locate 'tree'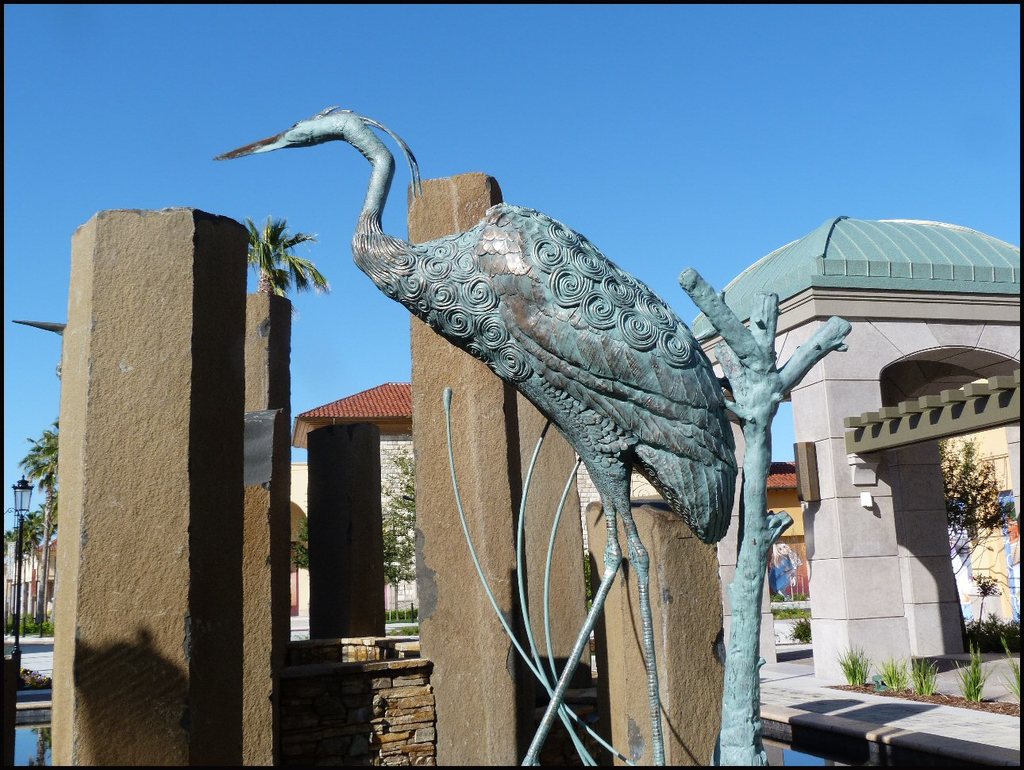
242 214 332 298
